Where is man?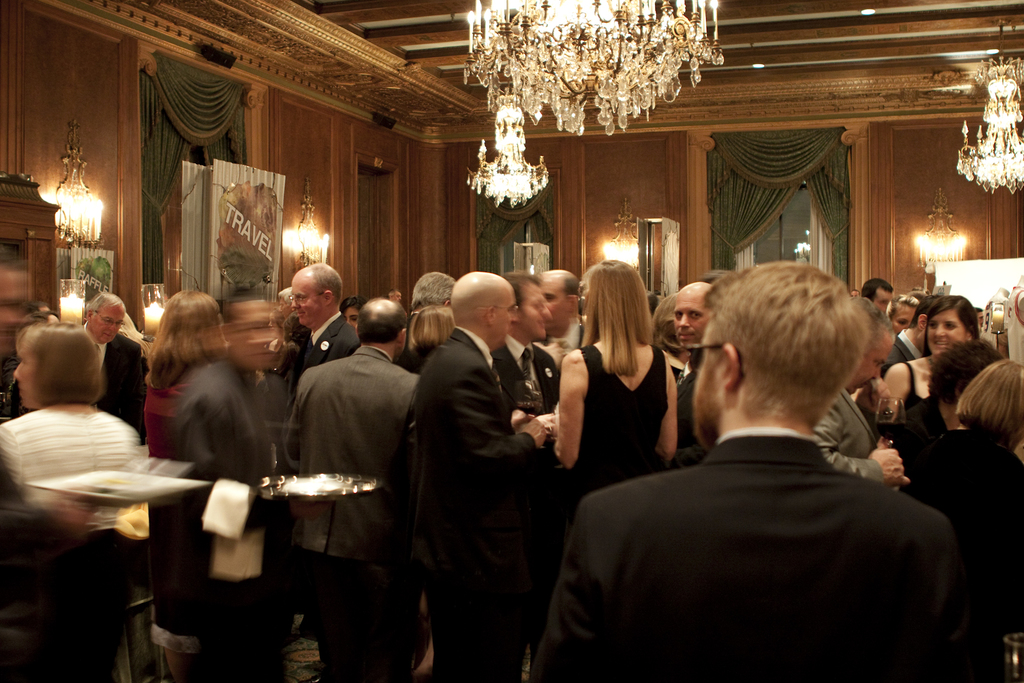
(420,267,545,682).
